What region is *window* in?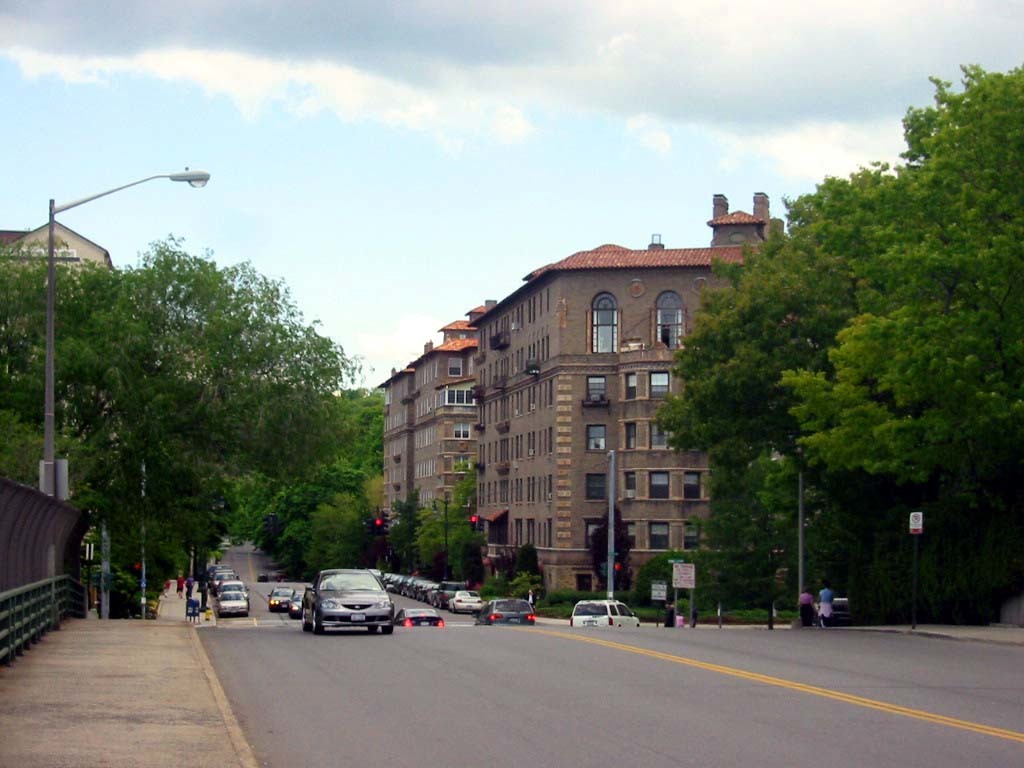
left=684, top=472, right=703, bottom=498.
